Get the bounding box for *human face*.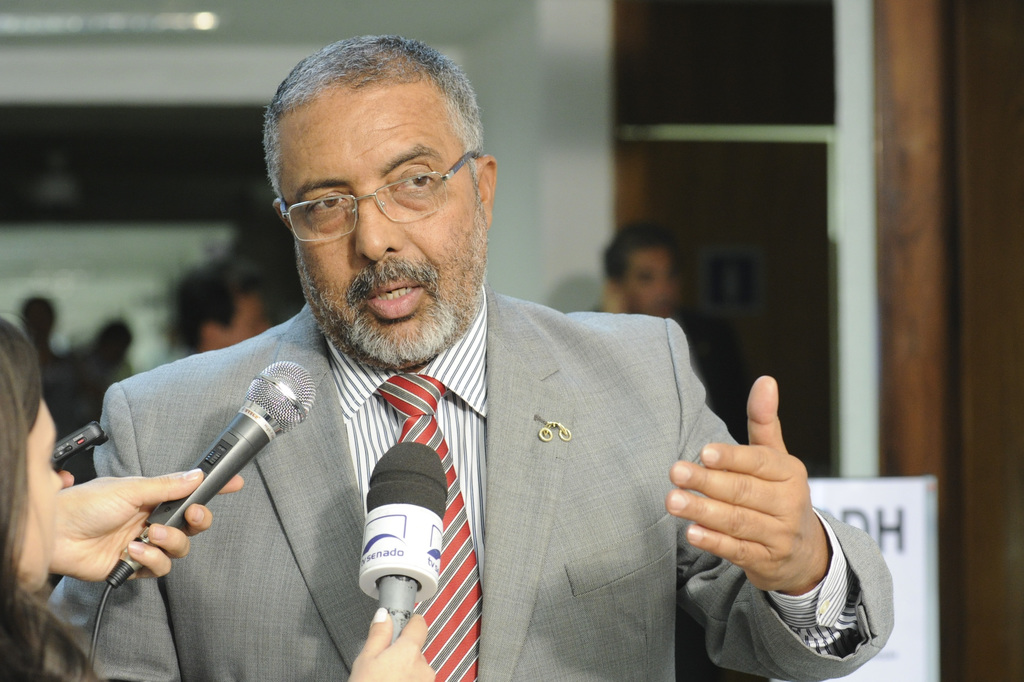
278:77:488:369.
